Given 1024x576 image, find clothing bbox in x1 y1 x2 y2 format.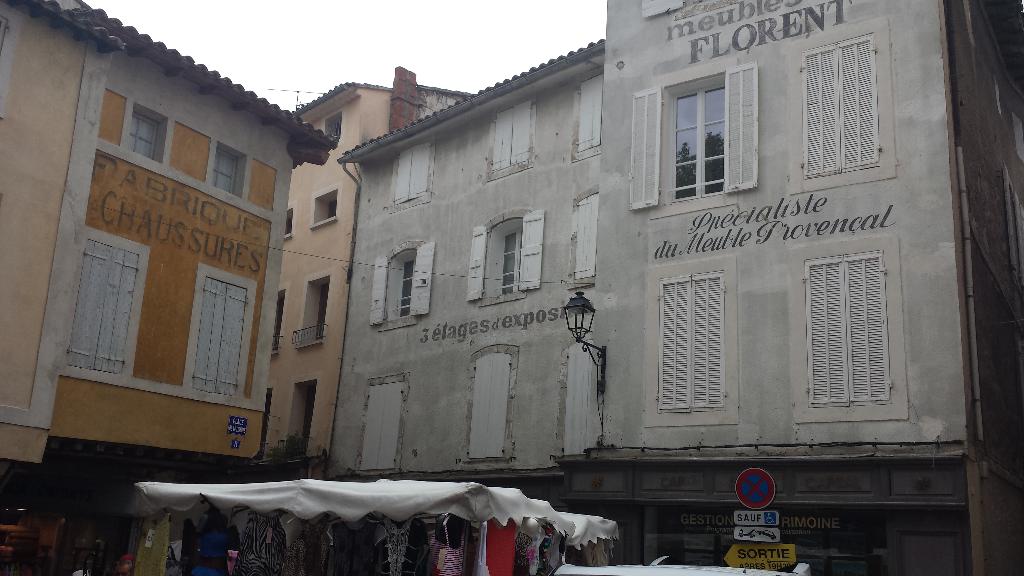
484 521 518 575.
